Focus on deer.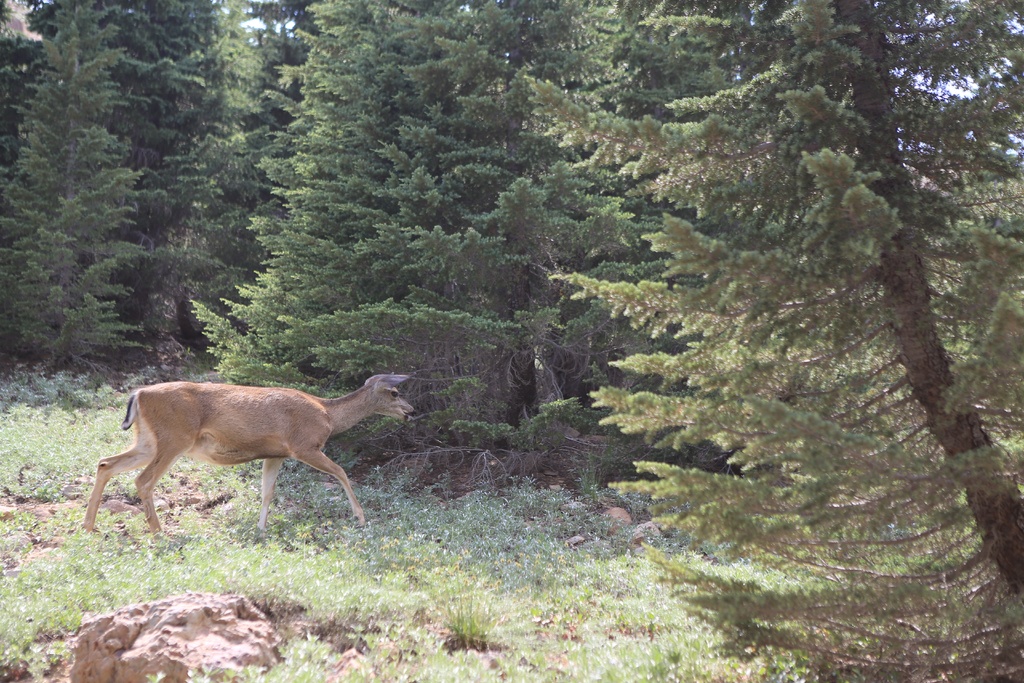
Focused at l=83, t=372, r=415, b=544.
